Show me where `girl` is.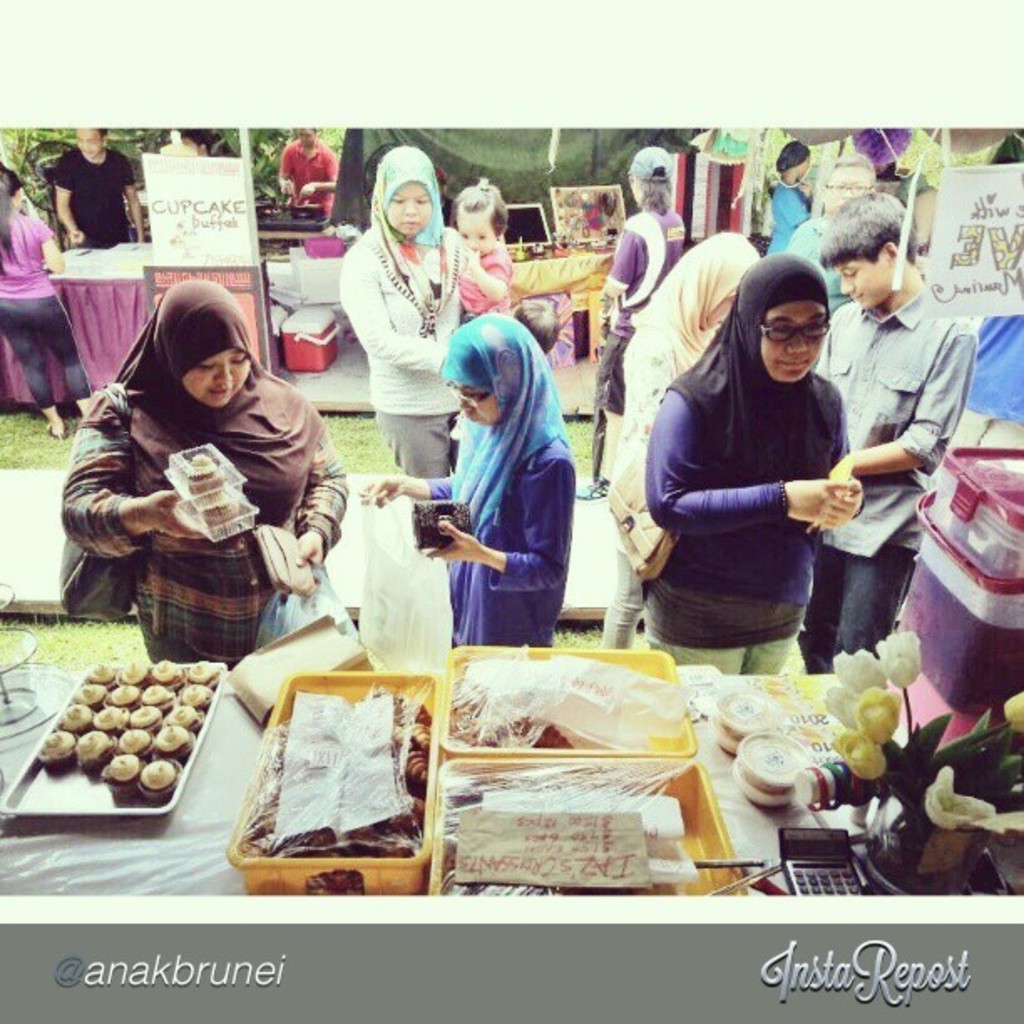
`girl` is at <bbox>452, 176, 520, 336</bbox>.
